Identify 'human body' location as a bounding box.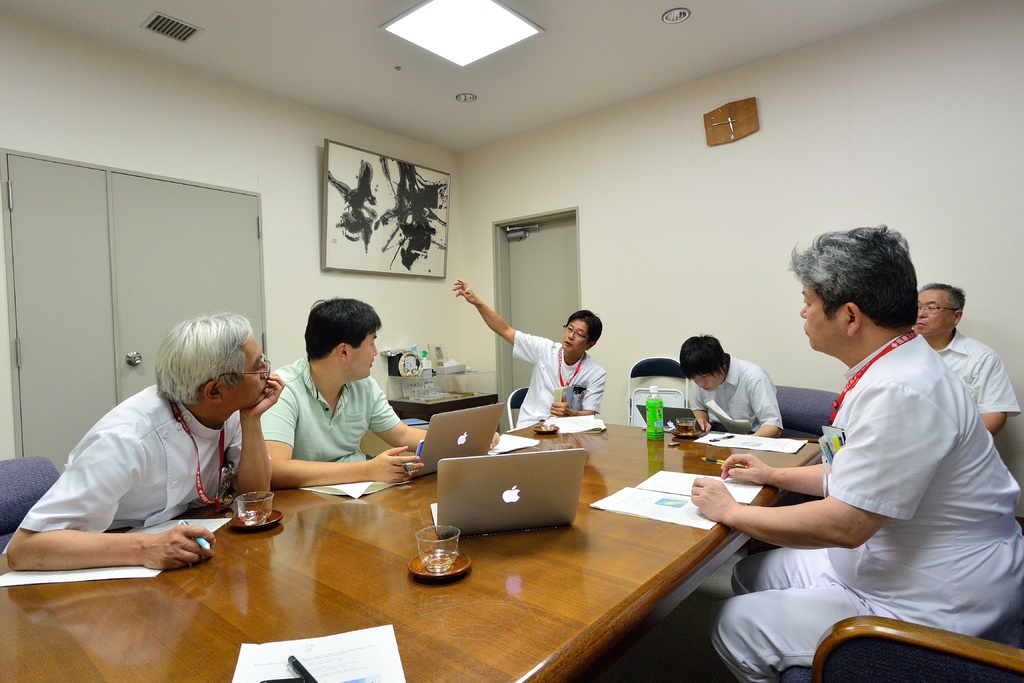
[left=62, top=298, right=351, bottom=604].
